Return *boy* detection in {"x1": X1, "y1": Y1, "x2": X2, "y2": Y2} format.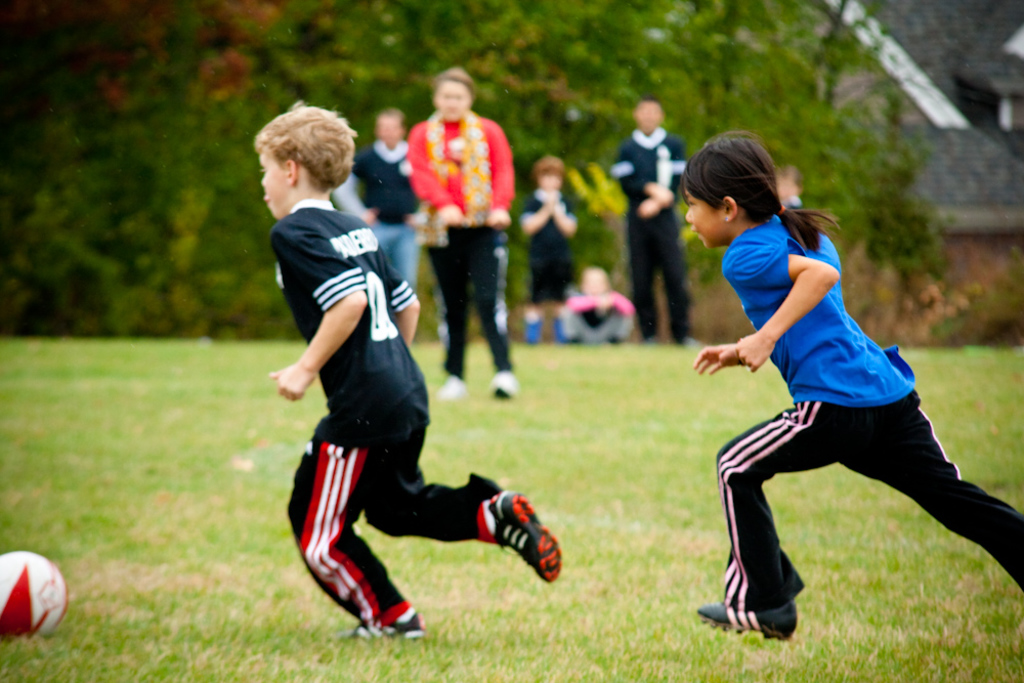
{"x1": 221, "y1": 141, "x2": 562, "y2": 636}.
